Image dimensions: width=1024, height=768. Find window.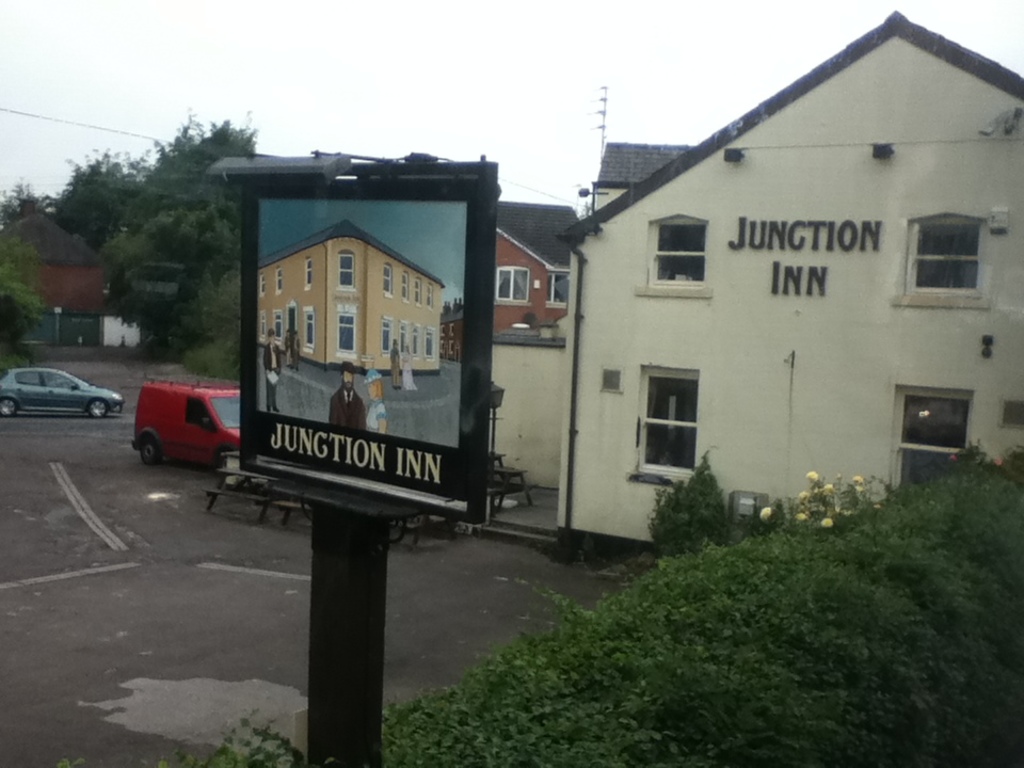
bbox=[304, 261, 315, 286].
